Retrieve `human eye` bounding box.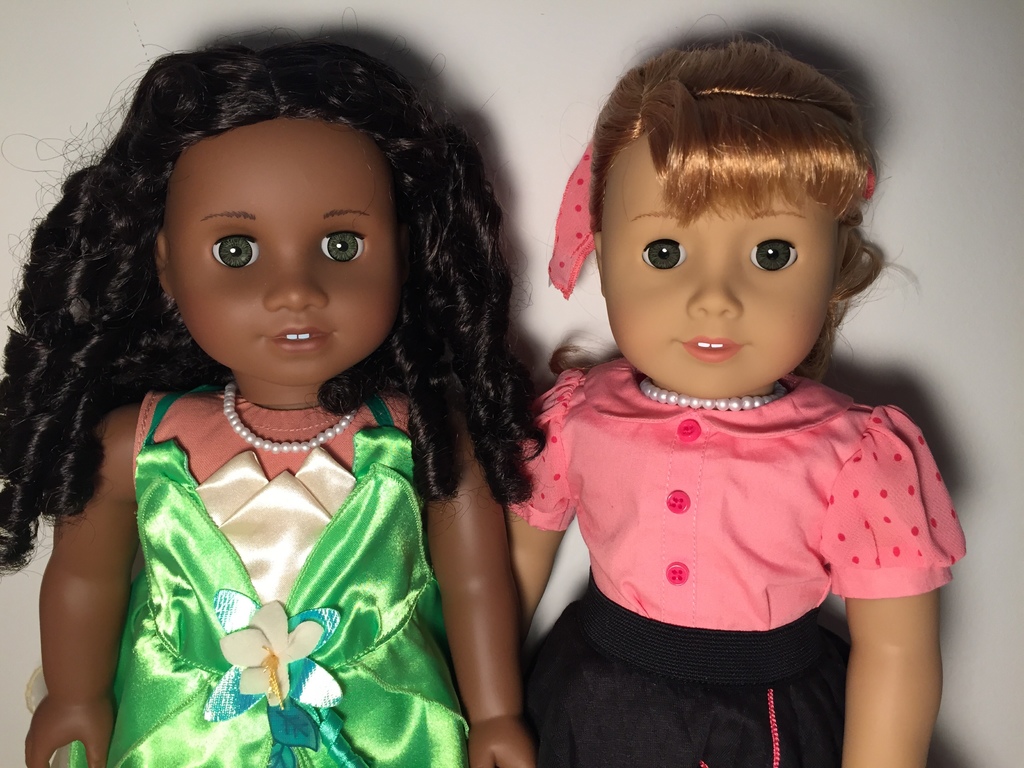
Bounding box: x1=317 y1=230 x2=365 y2=267.
